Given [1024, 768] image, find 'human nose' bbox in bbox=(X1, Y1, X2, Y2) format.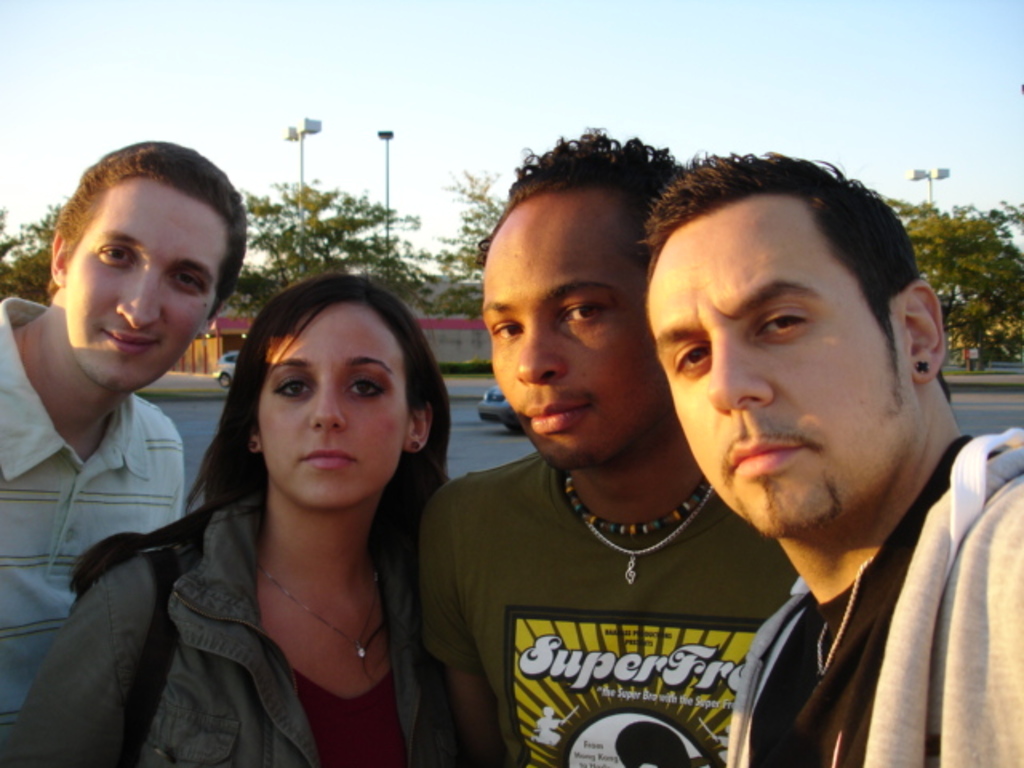
bbox=(510, 322, 566, 387).
